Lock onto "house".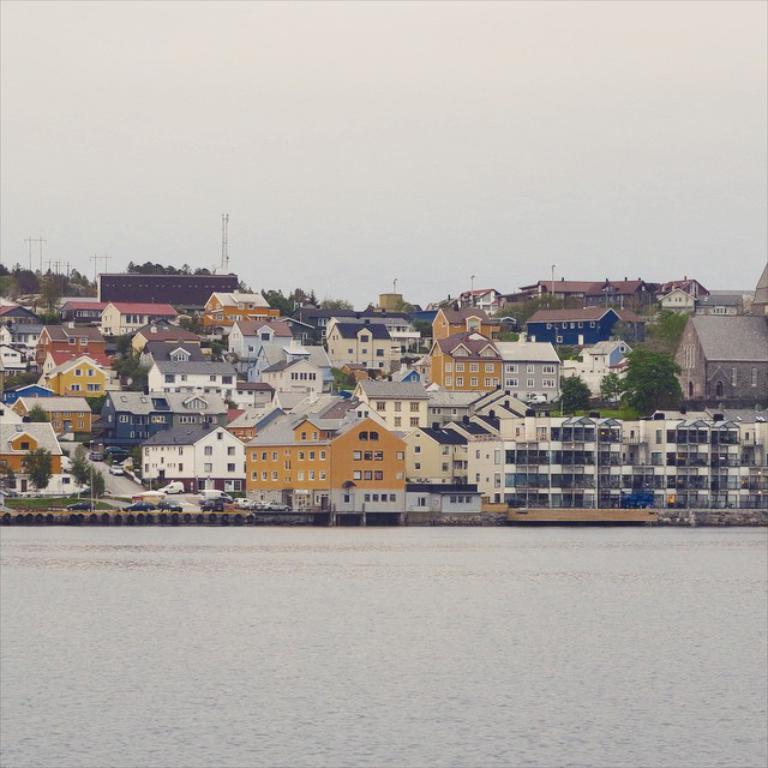
Locked: (left=26, top=317, right=107, bottom=361).
